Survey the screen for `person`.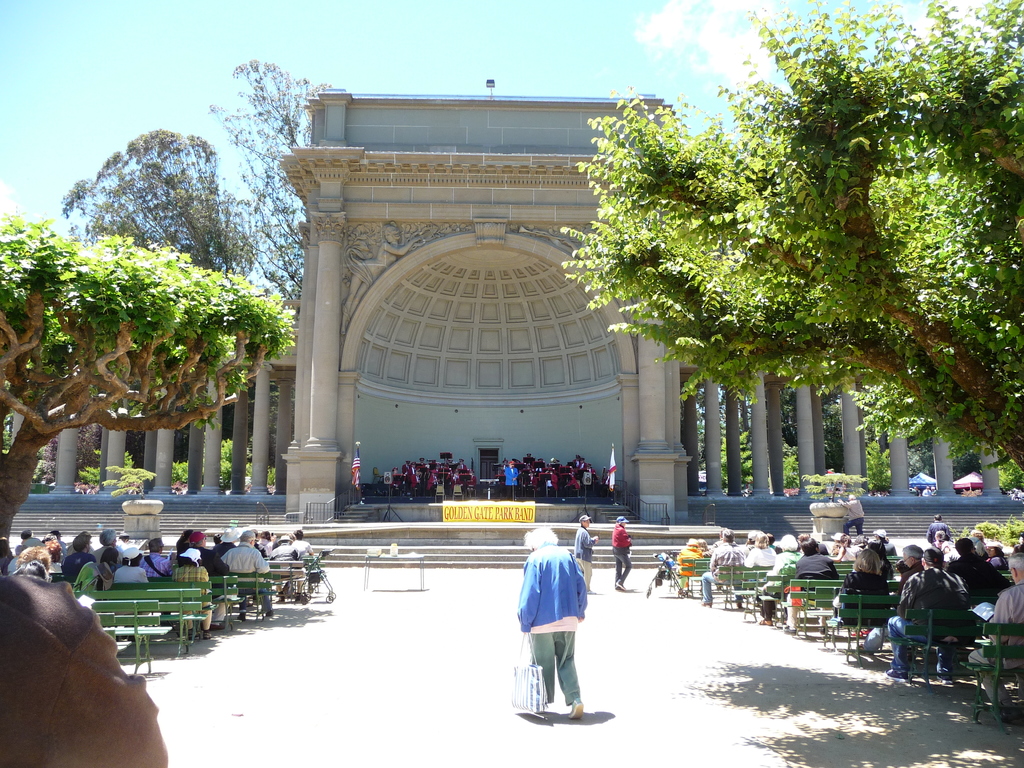
Survey found: <box>972,529,997,557</box>.
